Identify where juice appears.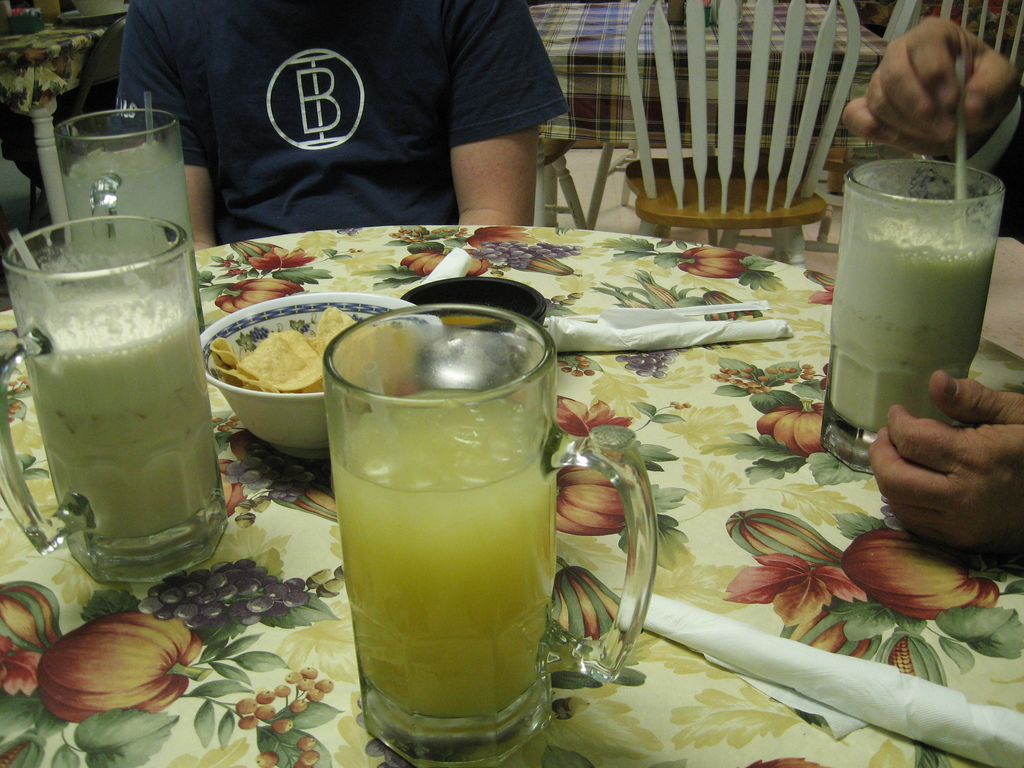
Appears at crop(29, 302, 224, 545).
